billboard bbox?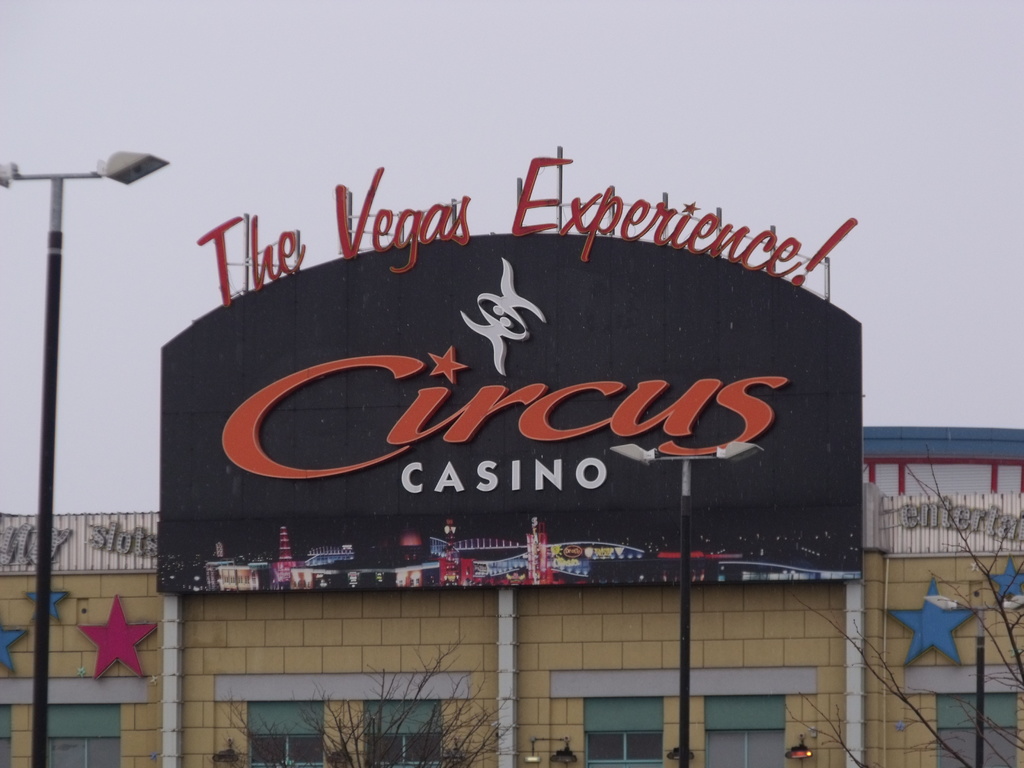
locate(150, 216, 868, 586)
